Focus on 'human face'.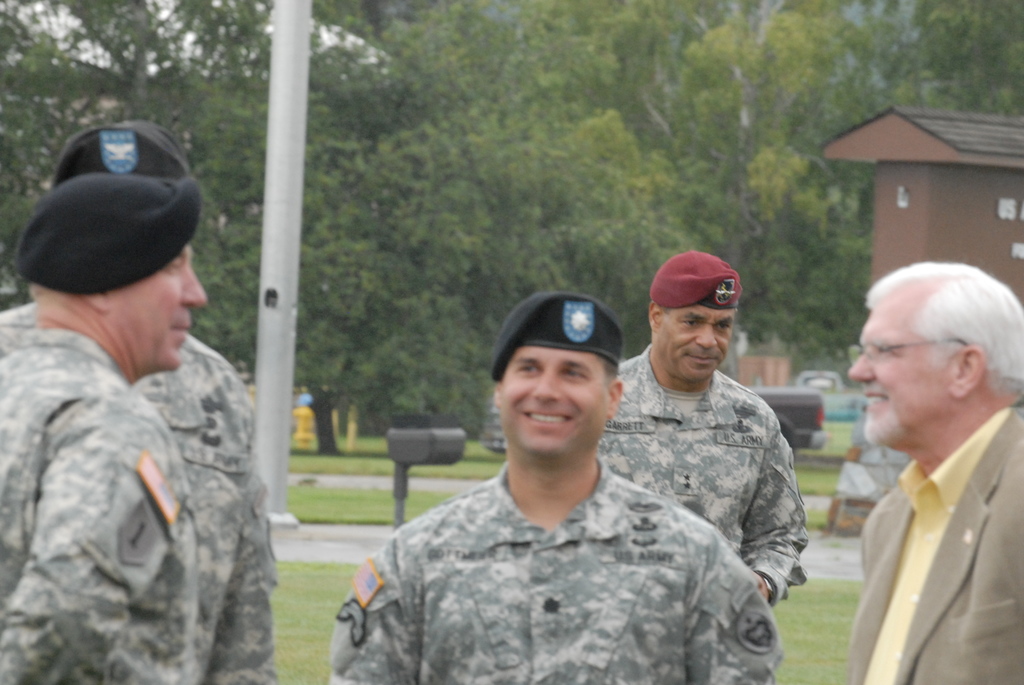
Focused at {"x1": 506, "y1": 348, "x2": 614, "y2": 461}.
